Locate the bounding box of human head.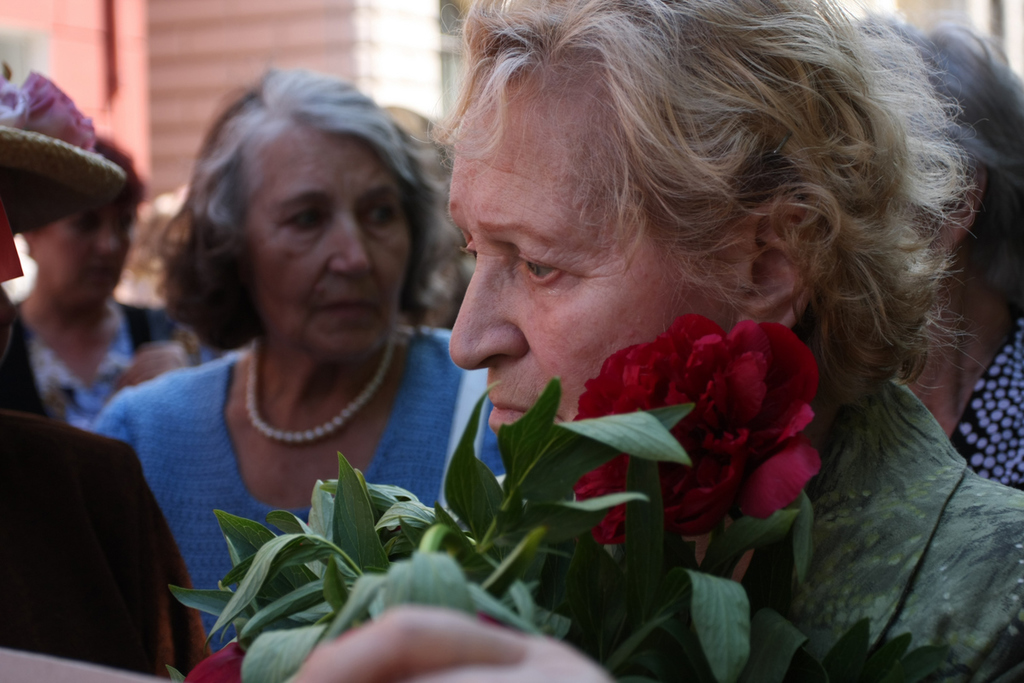
Bounding box: bbox=[184, 78, 444, 363].
